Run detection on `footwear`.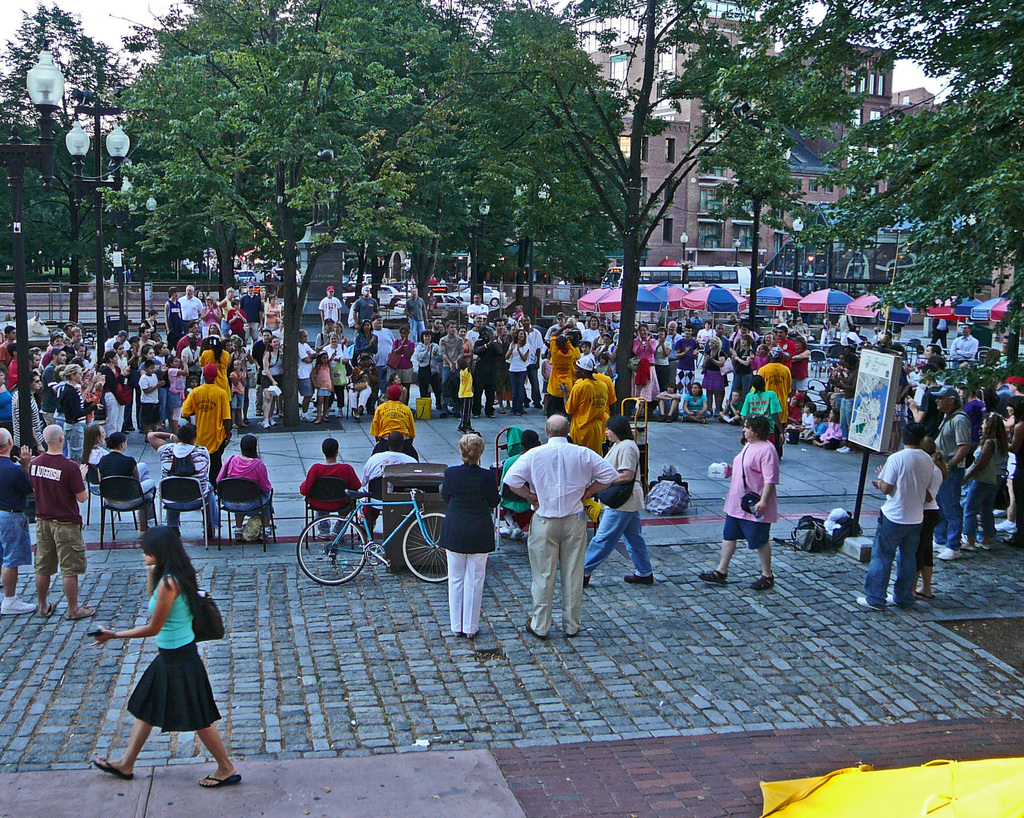
Result: box(317, 532, 330, 542).
